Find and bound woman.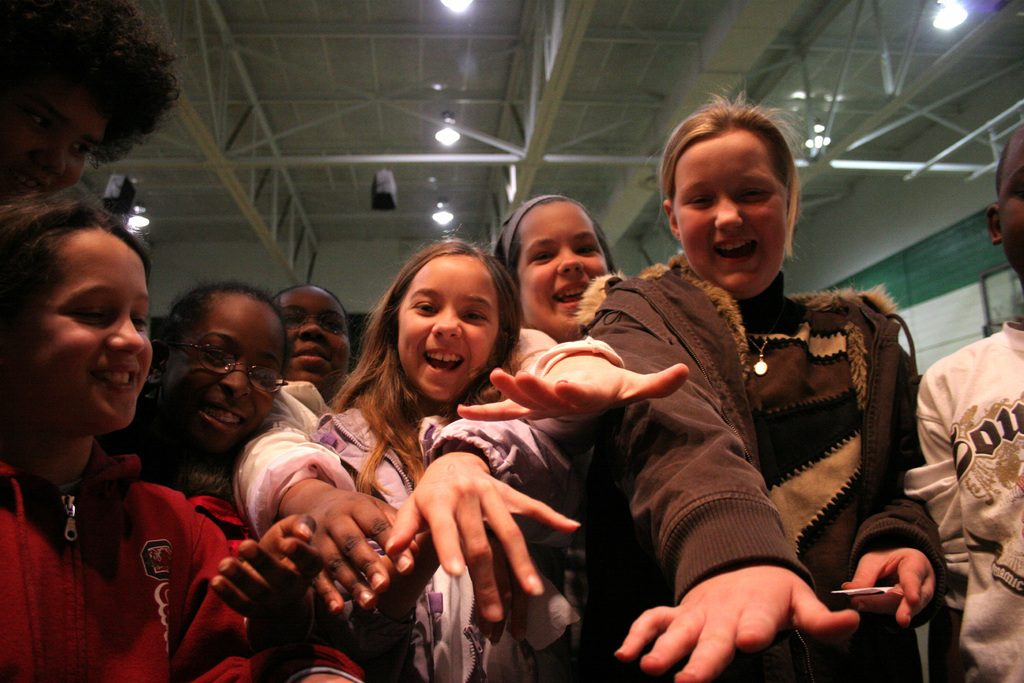
Bound: [x1=0, y1=0, x2=186, y2=200].
